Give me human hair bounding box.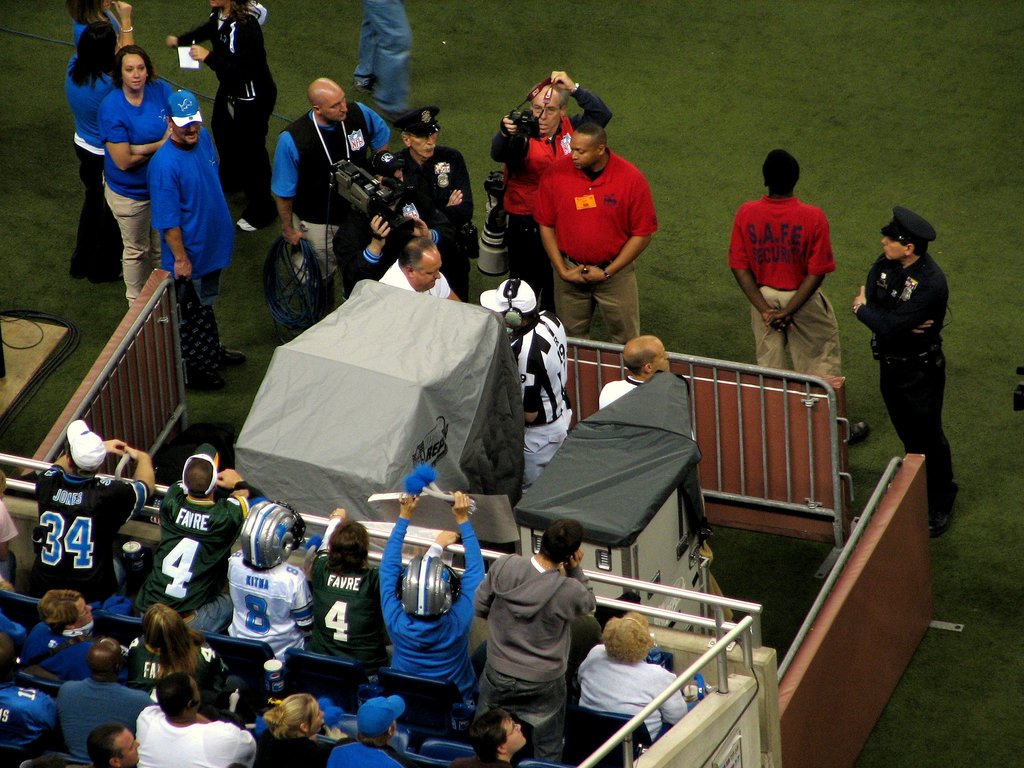
(x1=552, y1=83, x2=567, y2=118).
